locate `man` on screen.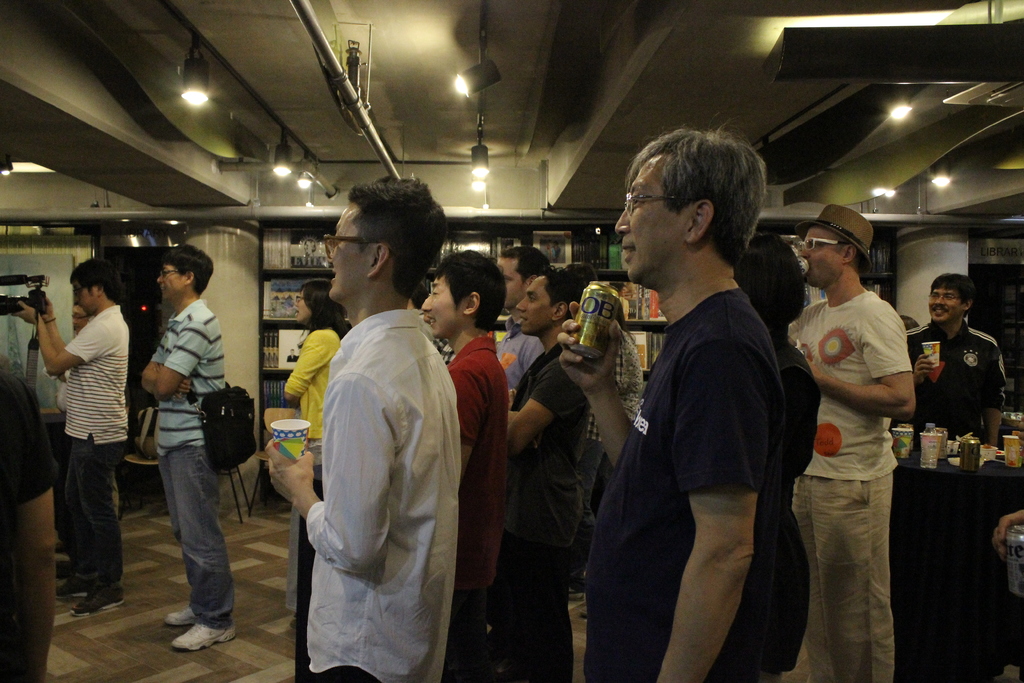
On screen at bbox=[56, 299, 120, 522].
